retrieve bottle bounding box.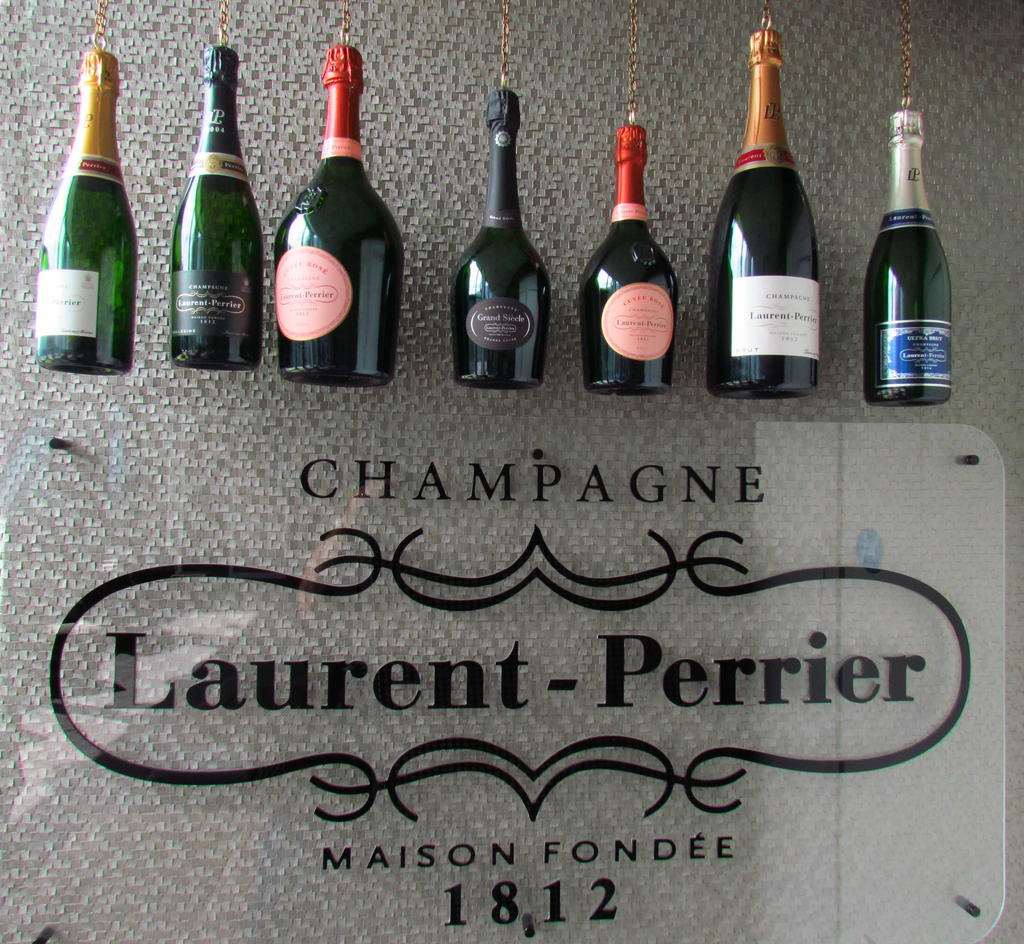
Bounding box: left=869, top=107, right=959, bottom=414.
